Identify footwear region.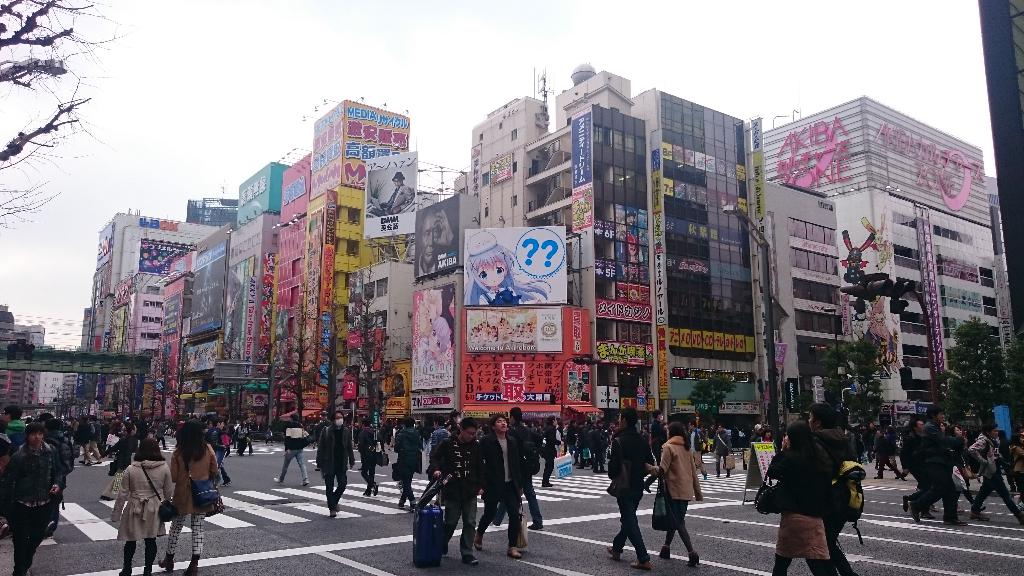
Region: 727/472/728/476.
